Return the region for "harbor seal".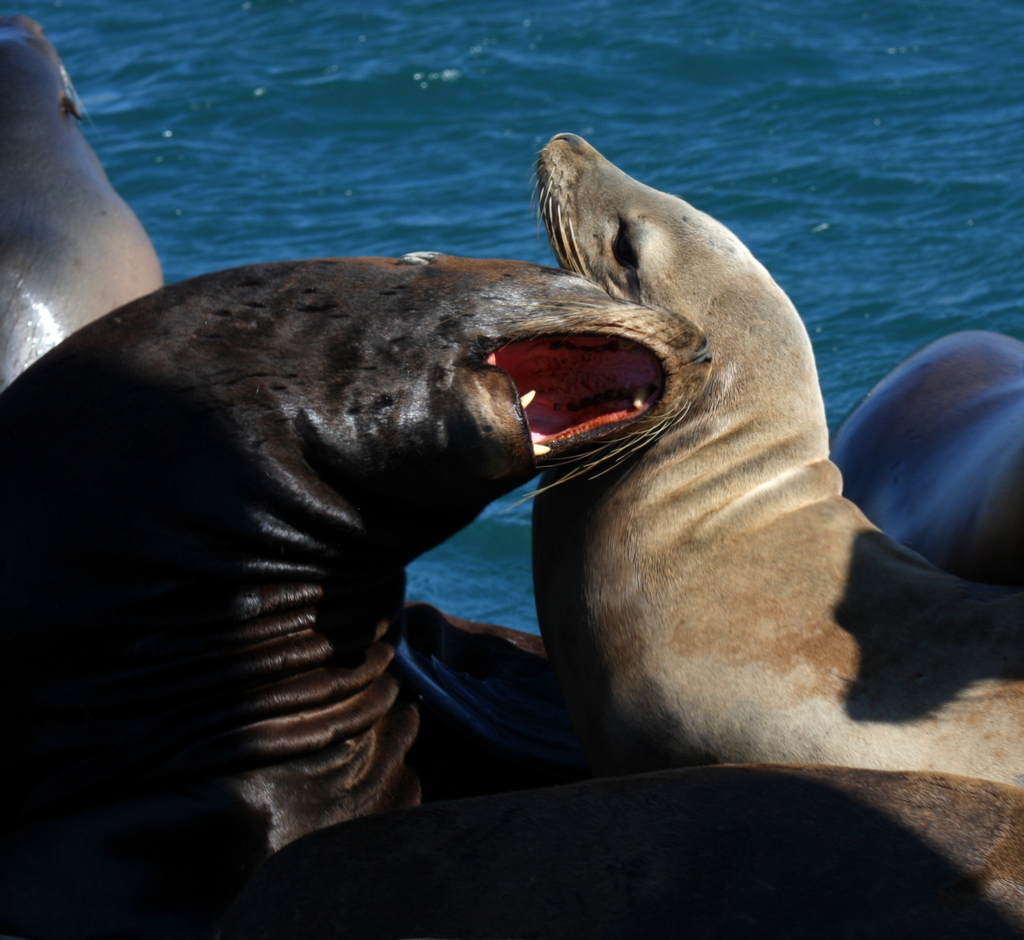
Rect(0, 244, 714, 867).
